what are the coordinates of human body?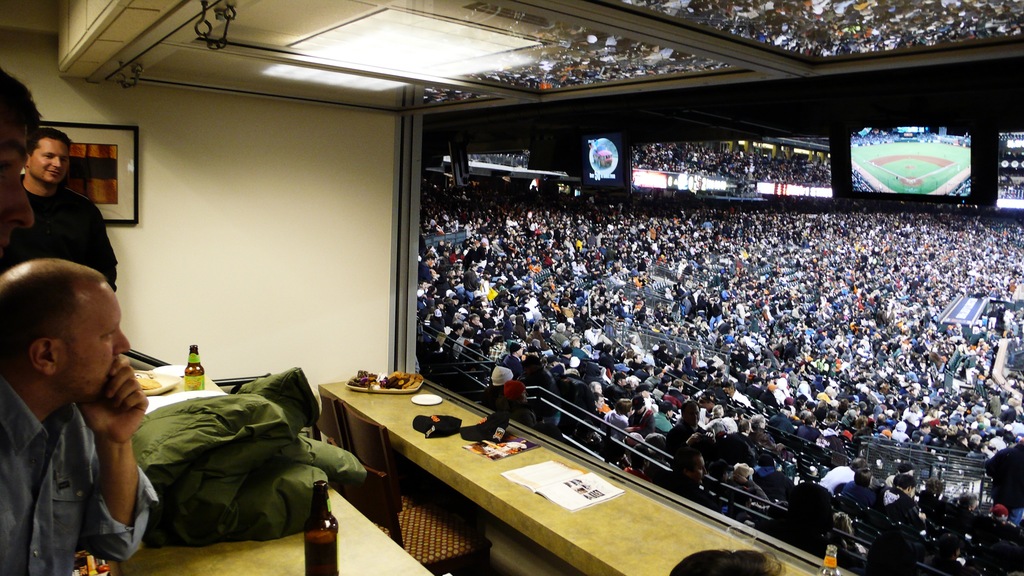
[684,272,687,276].
